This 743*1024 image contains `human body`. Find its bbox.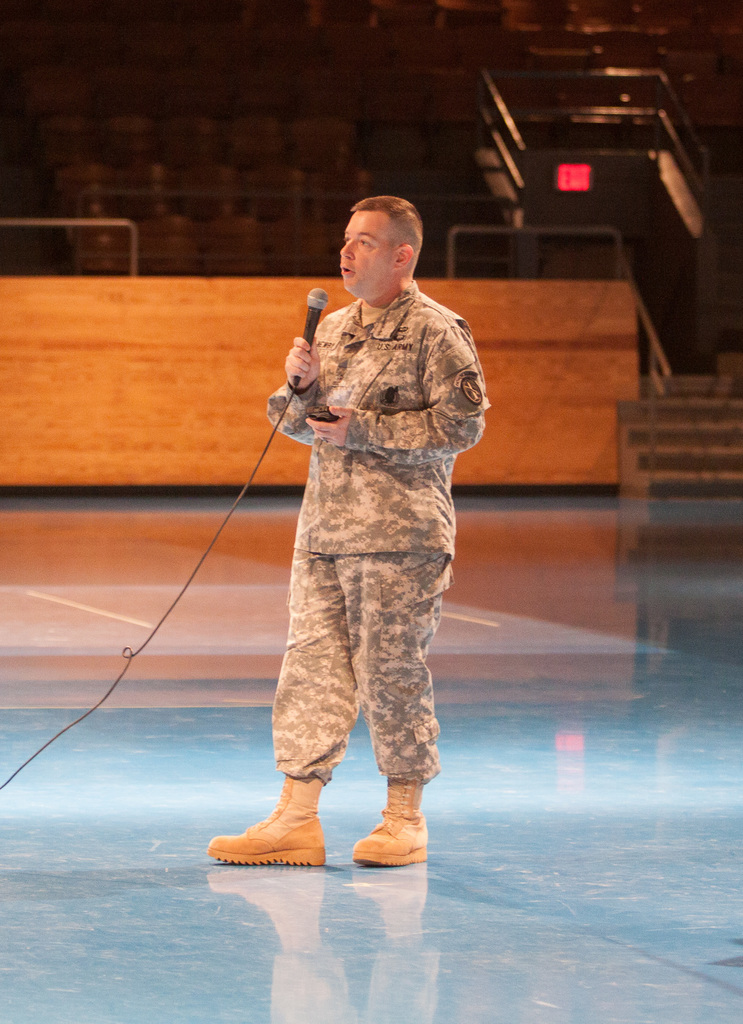
box(209, 179, 496, 910).
